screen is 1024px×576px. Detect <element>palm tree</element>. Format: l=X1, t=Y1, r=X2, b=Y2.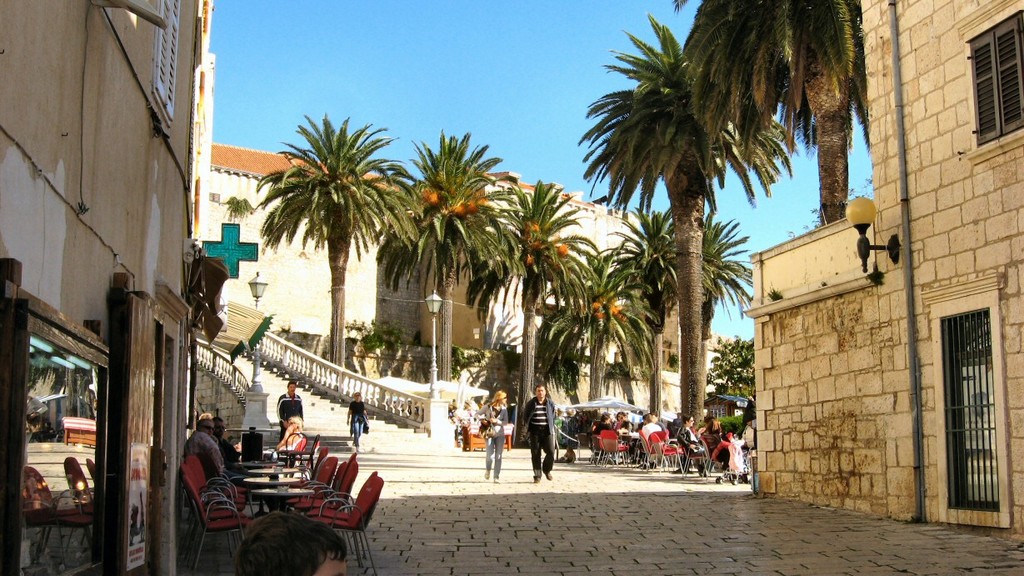
l=244, t=128, r=397, b=384.
